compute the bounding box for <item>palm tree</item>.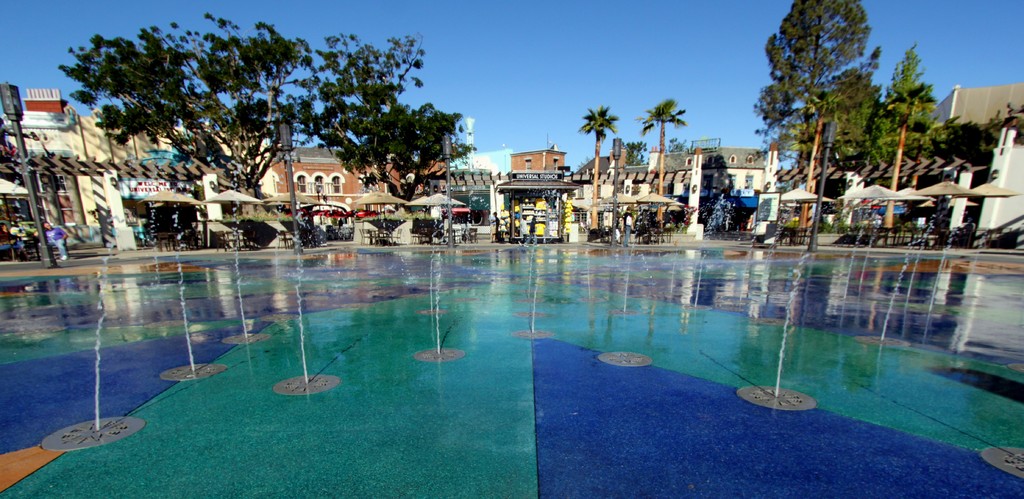
x1=574, y1=94, x2=625, y2=229.
